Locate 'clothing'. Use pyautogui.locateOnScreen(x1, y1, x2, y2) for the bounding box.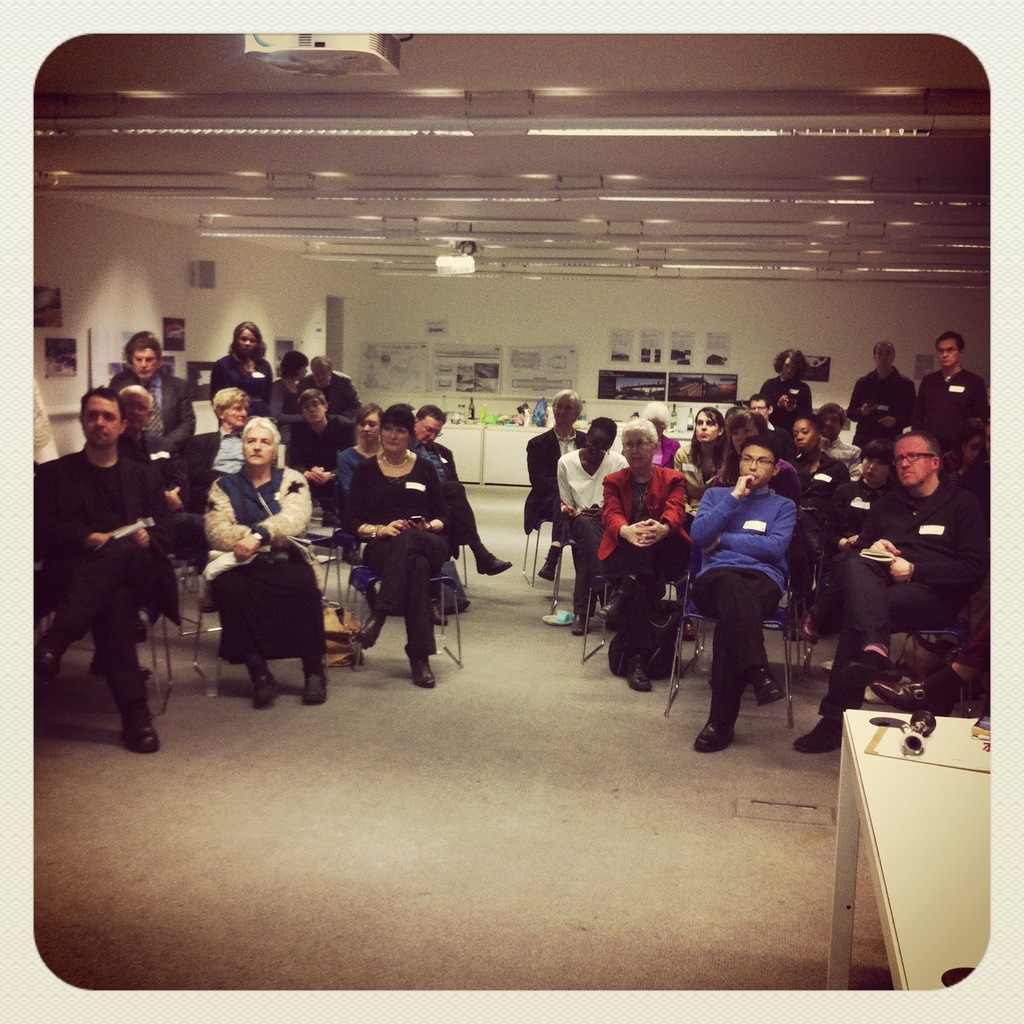
pyautogui.locateOnScreen(410, 435, 480, 554).
